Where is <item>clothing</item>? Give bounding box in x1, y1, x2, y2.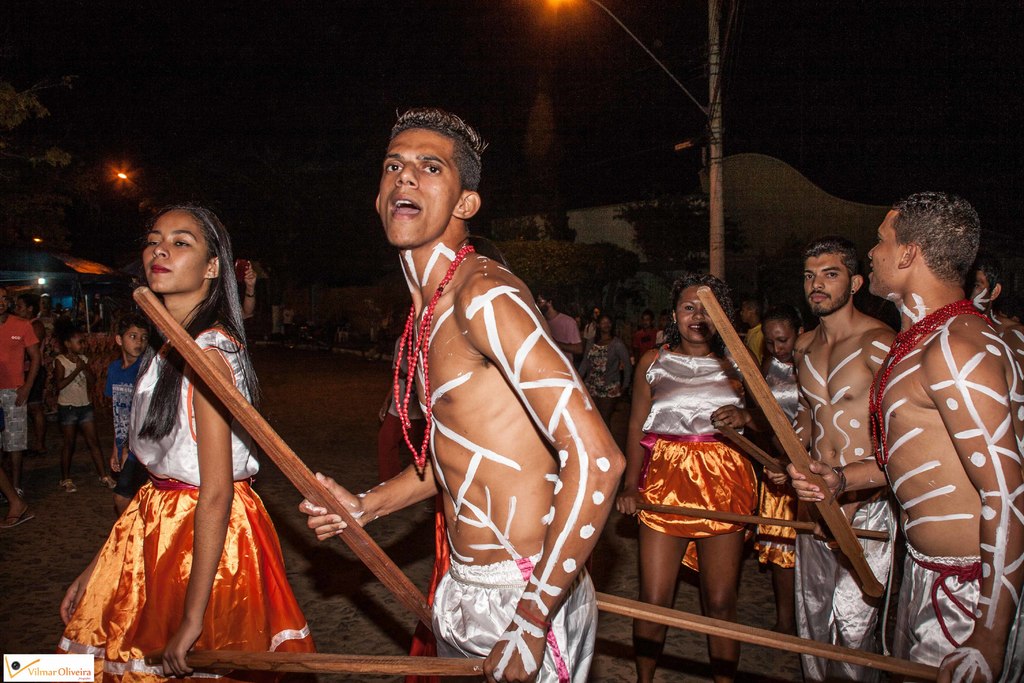
744, 320, 767, 367.
